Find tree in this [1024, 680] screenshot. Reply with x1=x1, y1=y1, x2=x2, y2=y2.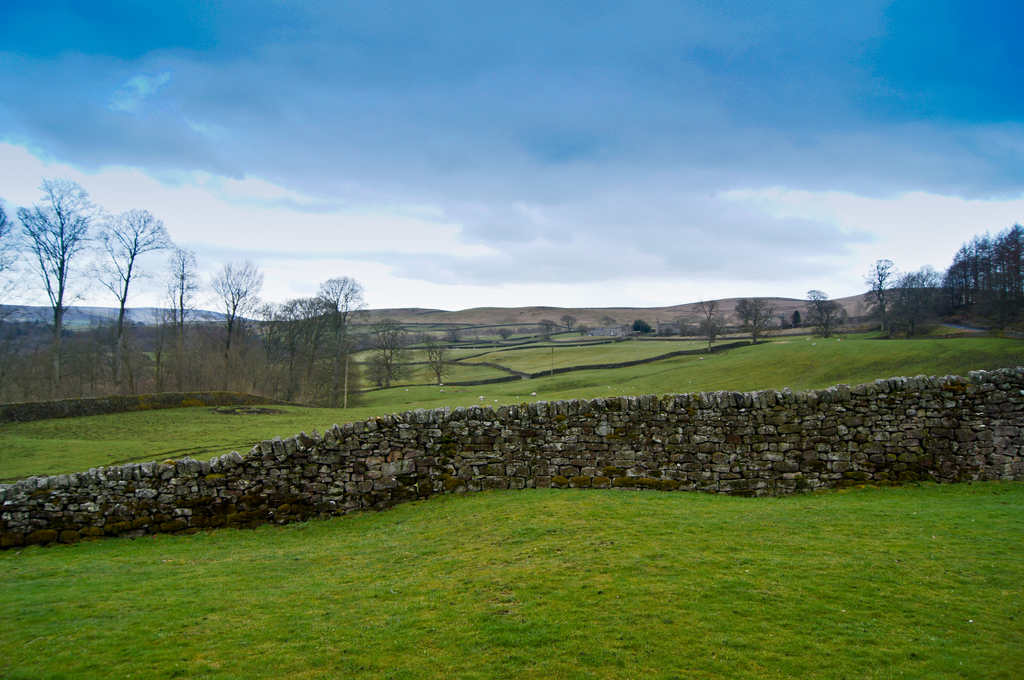
x1=499, y1=330, x2=509, y2=338.
